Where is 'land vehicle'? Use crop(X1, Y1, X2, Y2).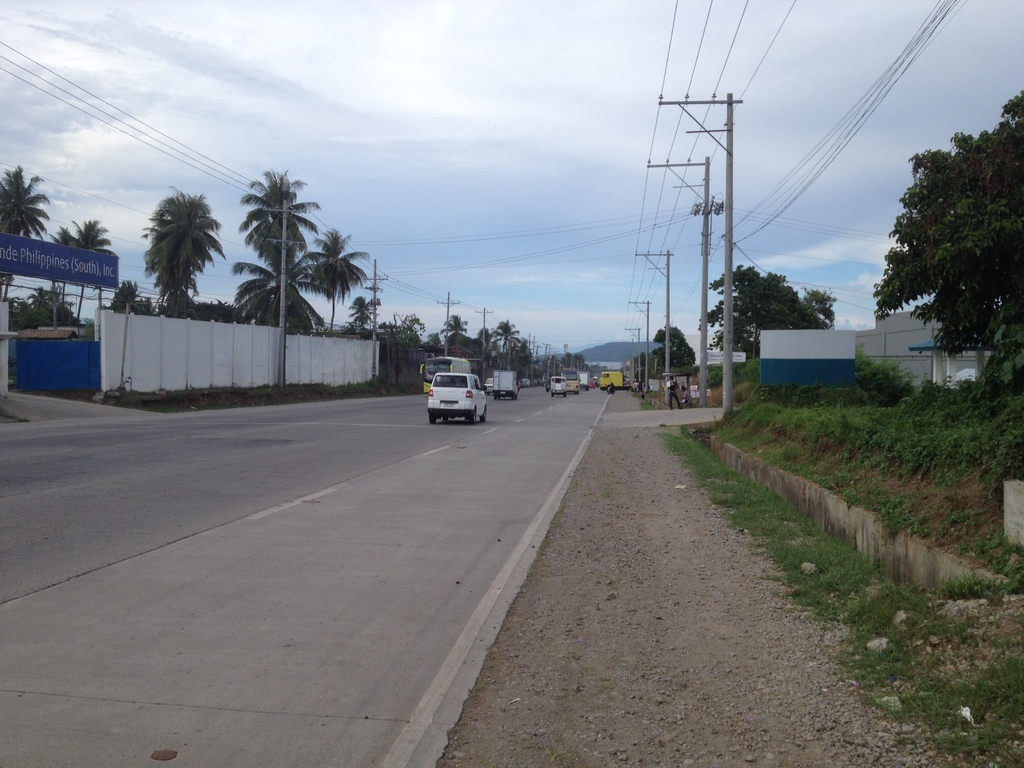
crop(554, 378, 566, 394).
